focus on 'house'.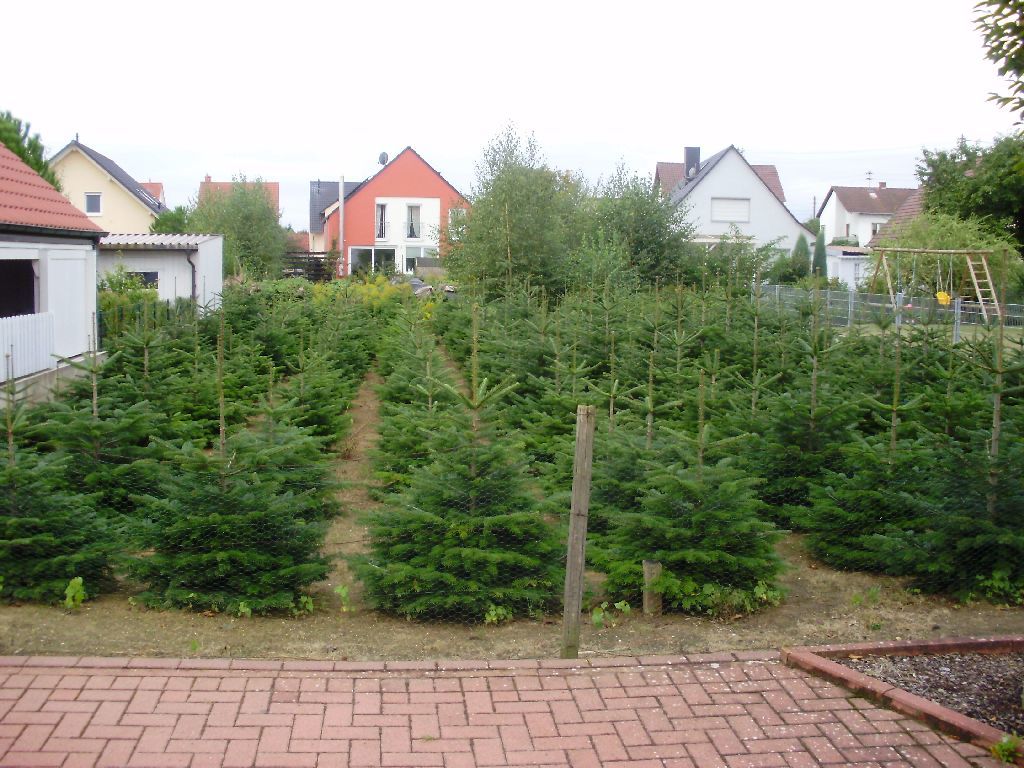
Focused at rect(190, 176, 270, 257).
